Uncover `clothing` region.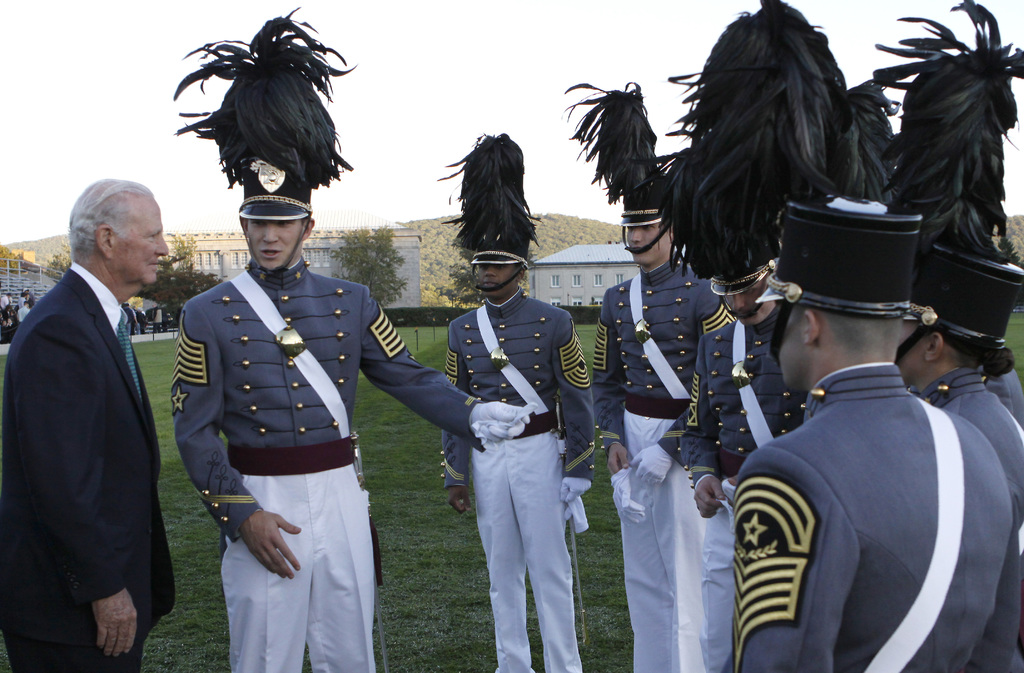
Uncovered: <bbox>736, 360, 1014, 672</bbox>.
